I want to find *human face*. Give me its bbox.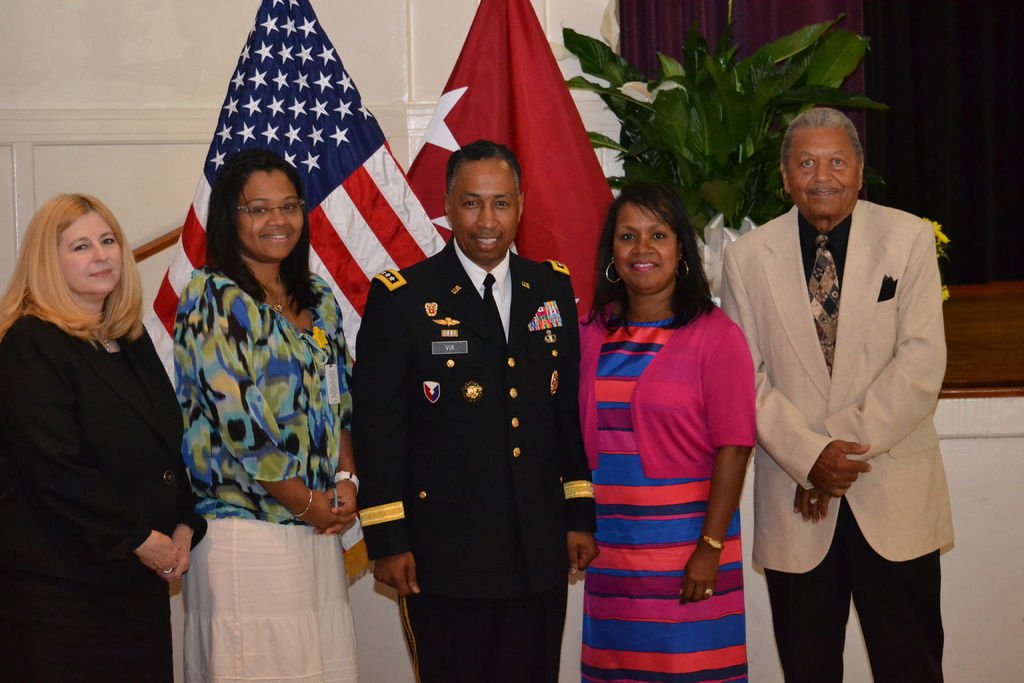
detection(57, 209, 122, 294).
